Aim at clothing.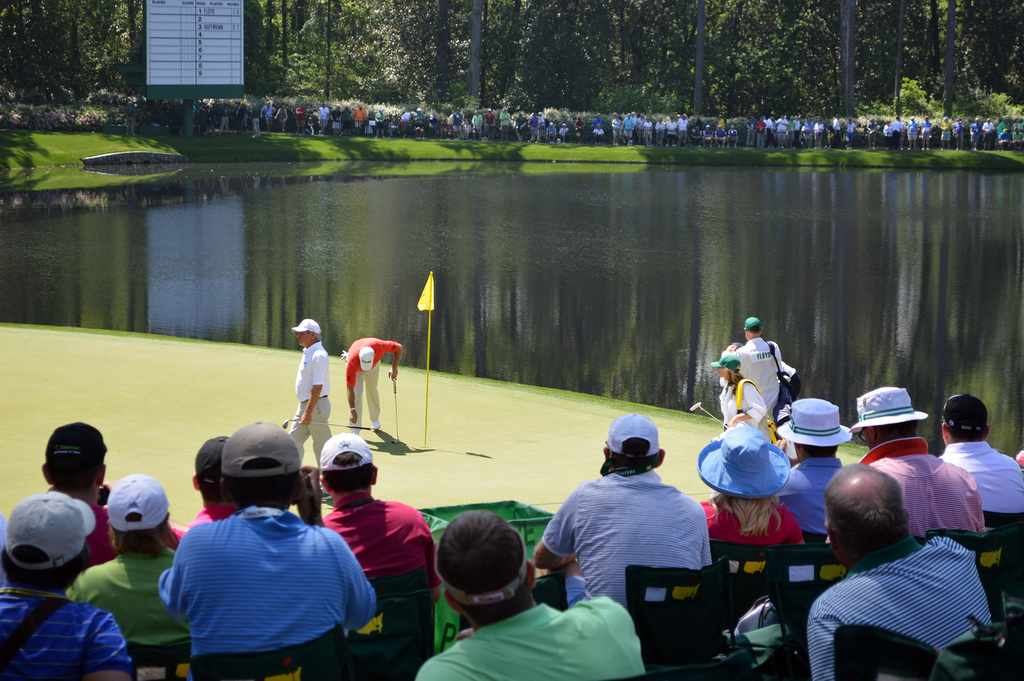
Aimed at <box>415,595,642,680</box>.
